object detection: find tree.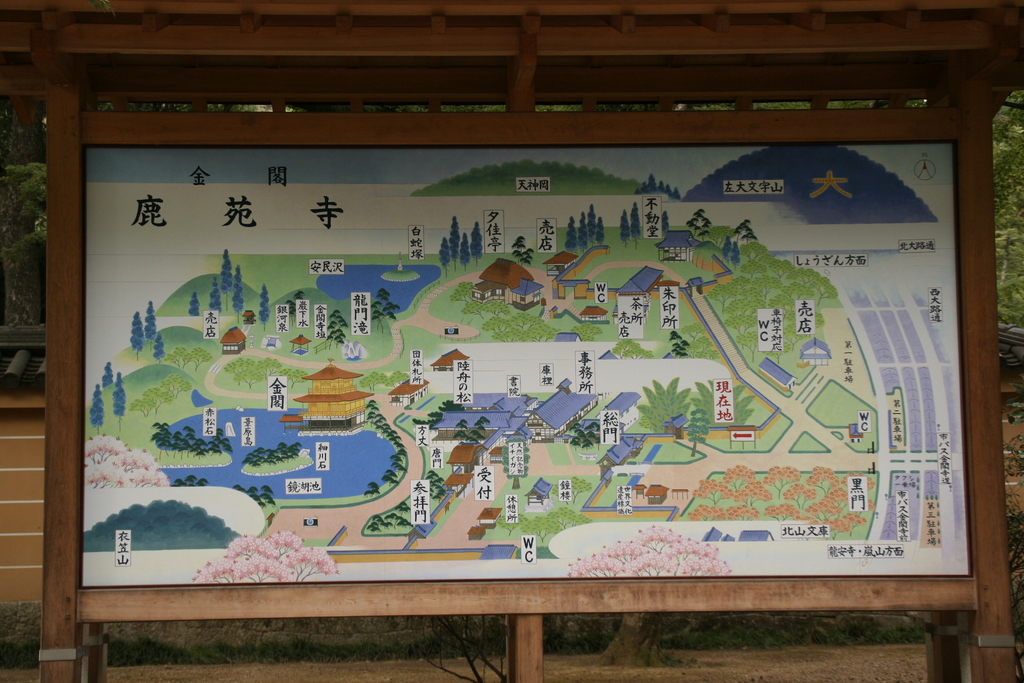
{"x1": 660, "y1": 211, "x2": 671, "y2": 235}.
